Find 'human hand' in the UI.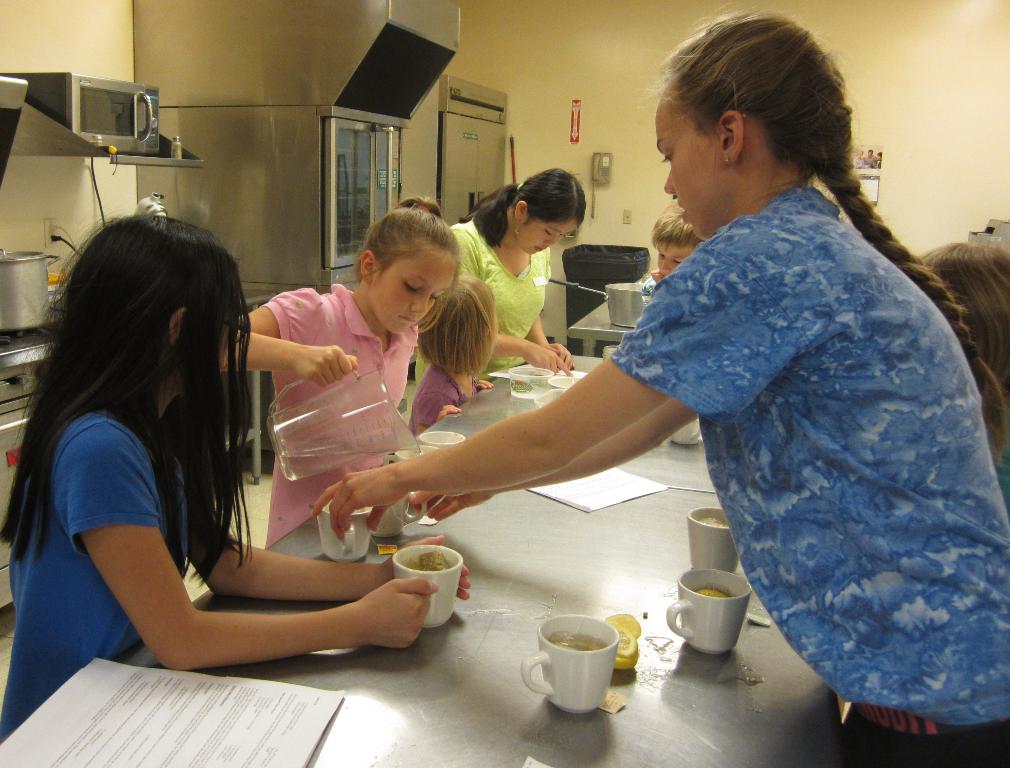
UI element at (x1=383, y1=532, x2=472, y2=602).
